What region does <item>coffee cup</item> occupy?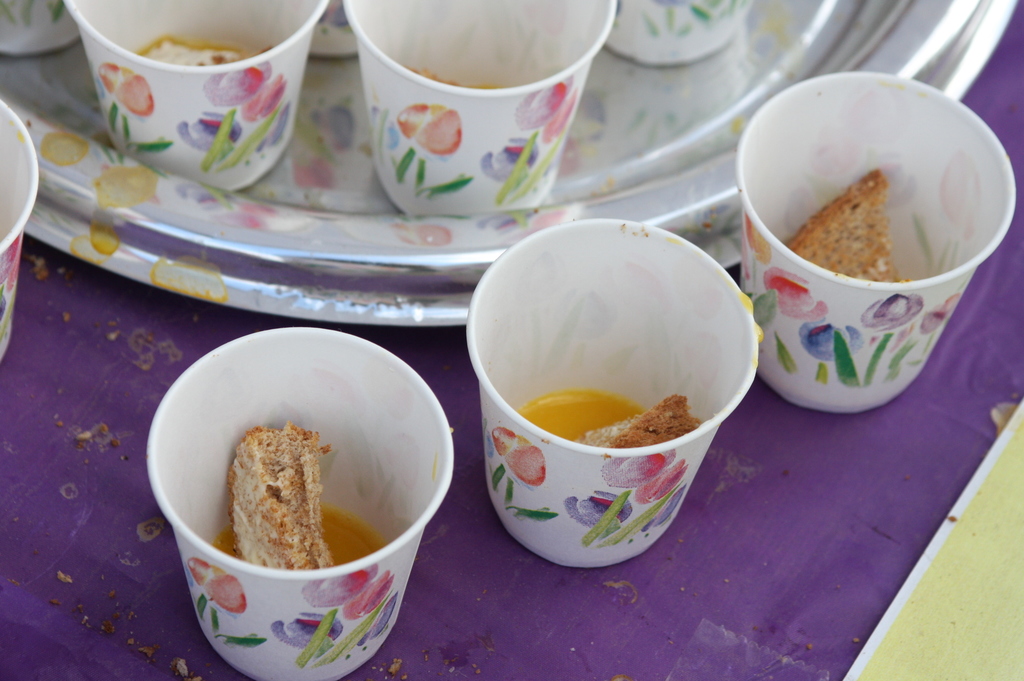
detection(144, 324, 455, 680).
